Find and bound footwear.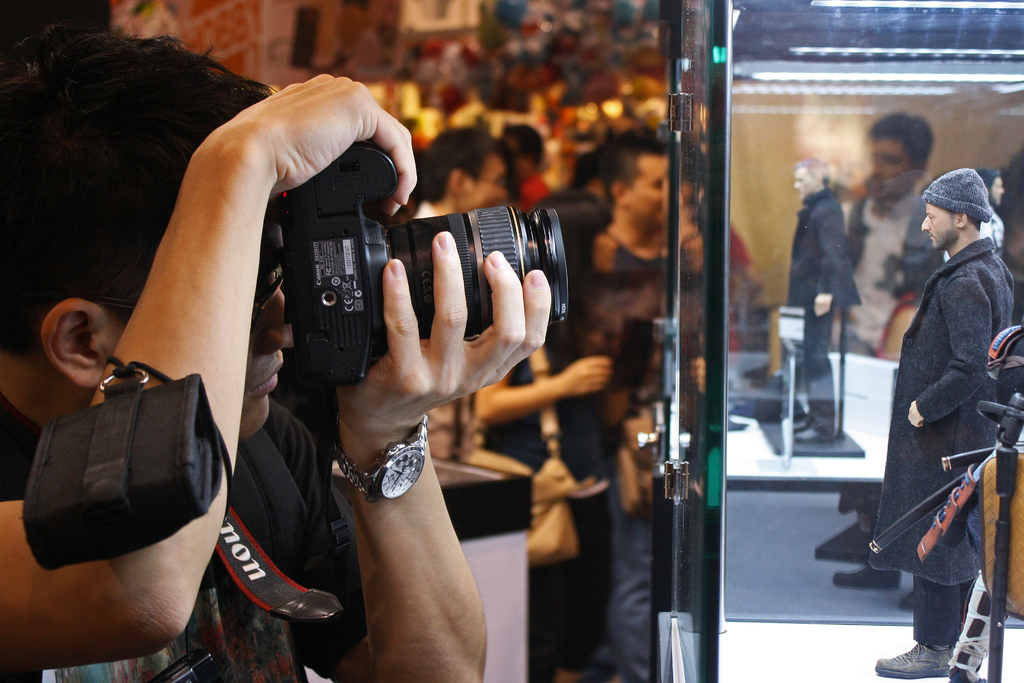
Bound: region(833, 561, 906, 589).
